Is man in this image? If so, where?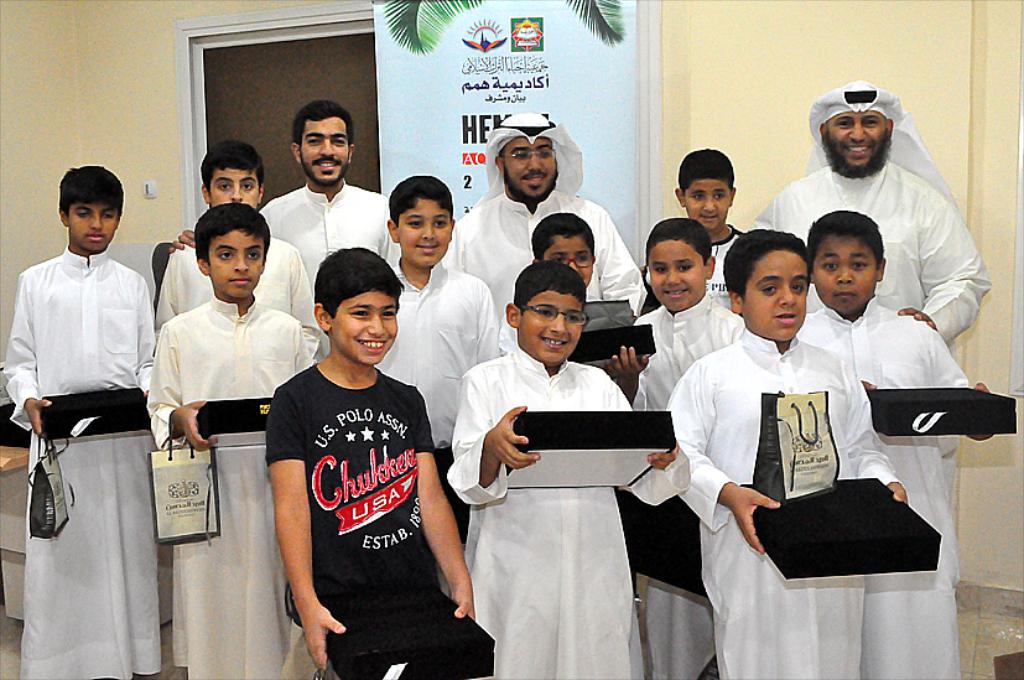
Yes, at bbox=(170, 99, 399, 364).
